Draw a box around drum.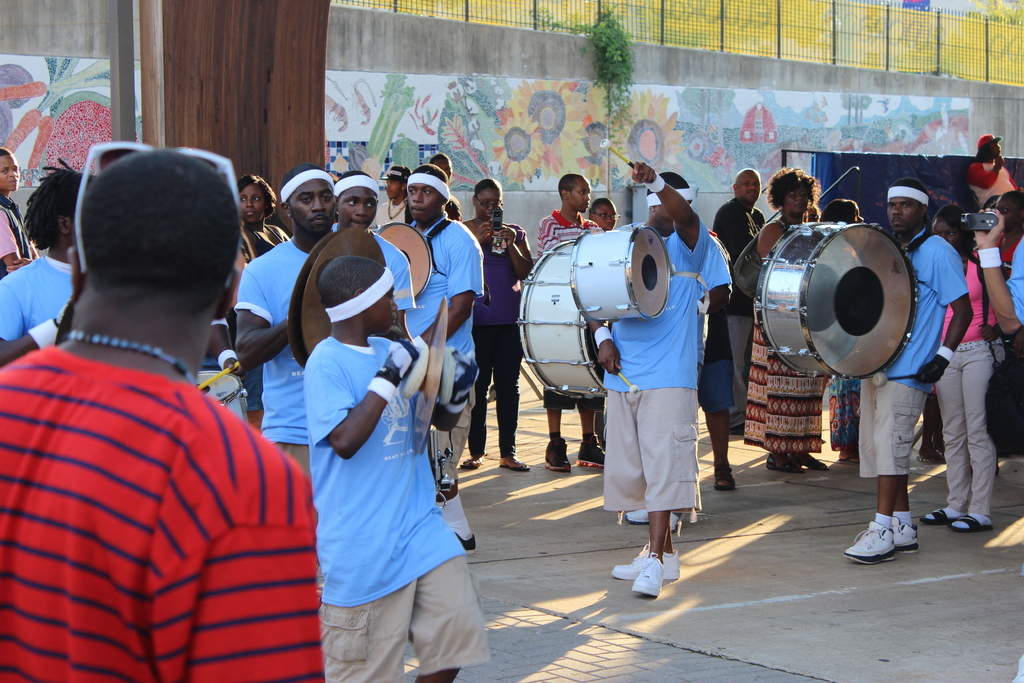
BBox(754, 210, 934, 379).
